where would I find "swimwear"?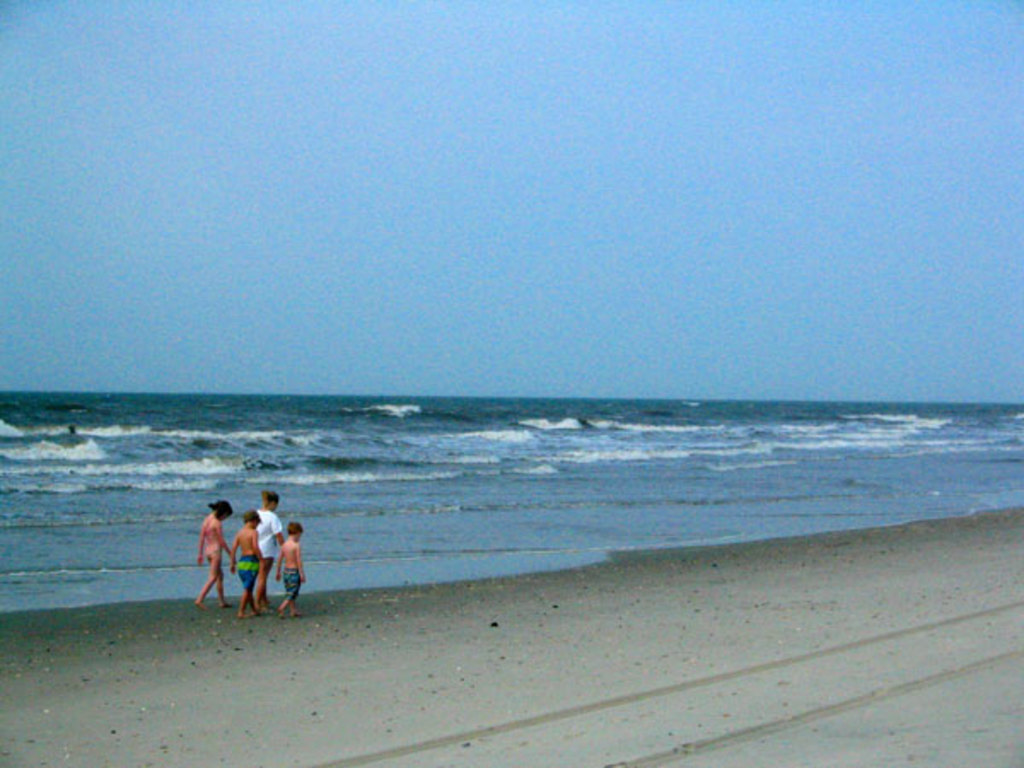
At bbox=[280, 568, 302, 604].
